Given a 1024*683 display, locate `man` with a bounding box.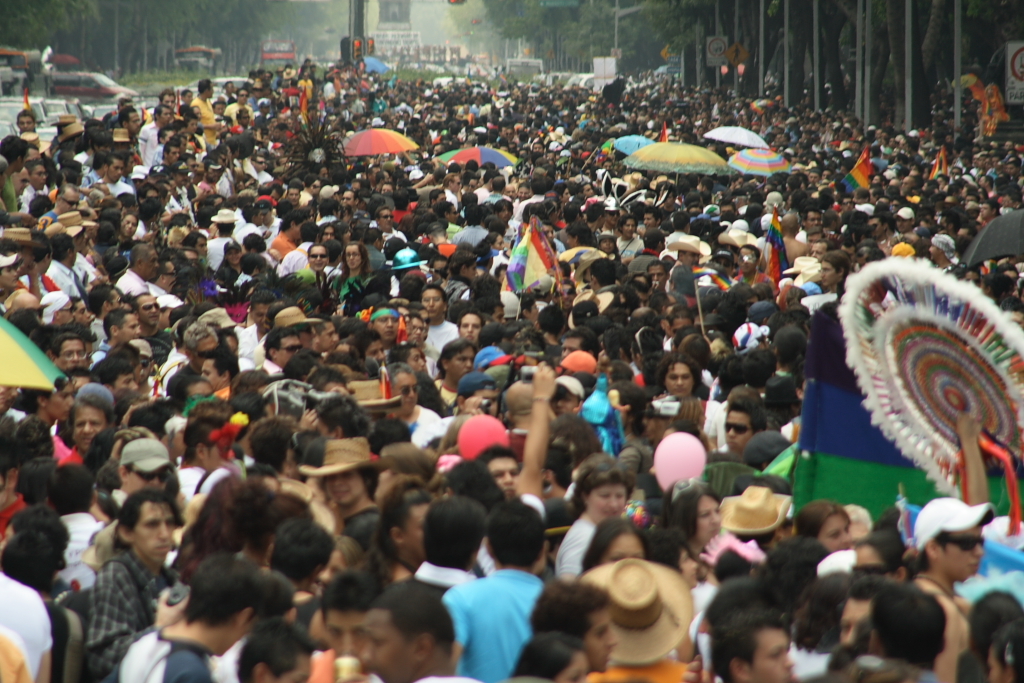
Located: (46, 328, 91, 368).
